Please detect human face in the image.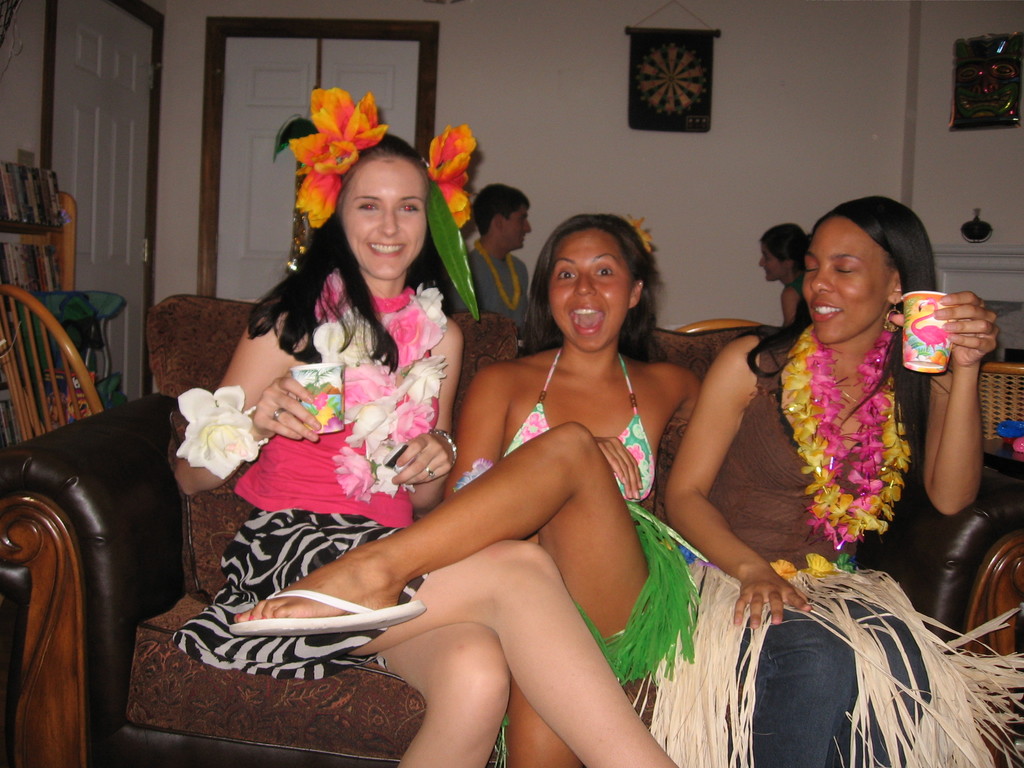
{"x1": 800, "y1": 218, "x2": 886, "y2": 341}.
